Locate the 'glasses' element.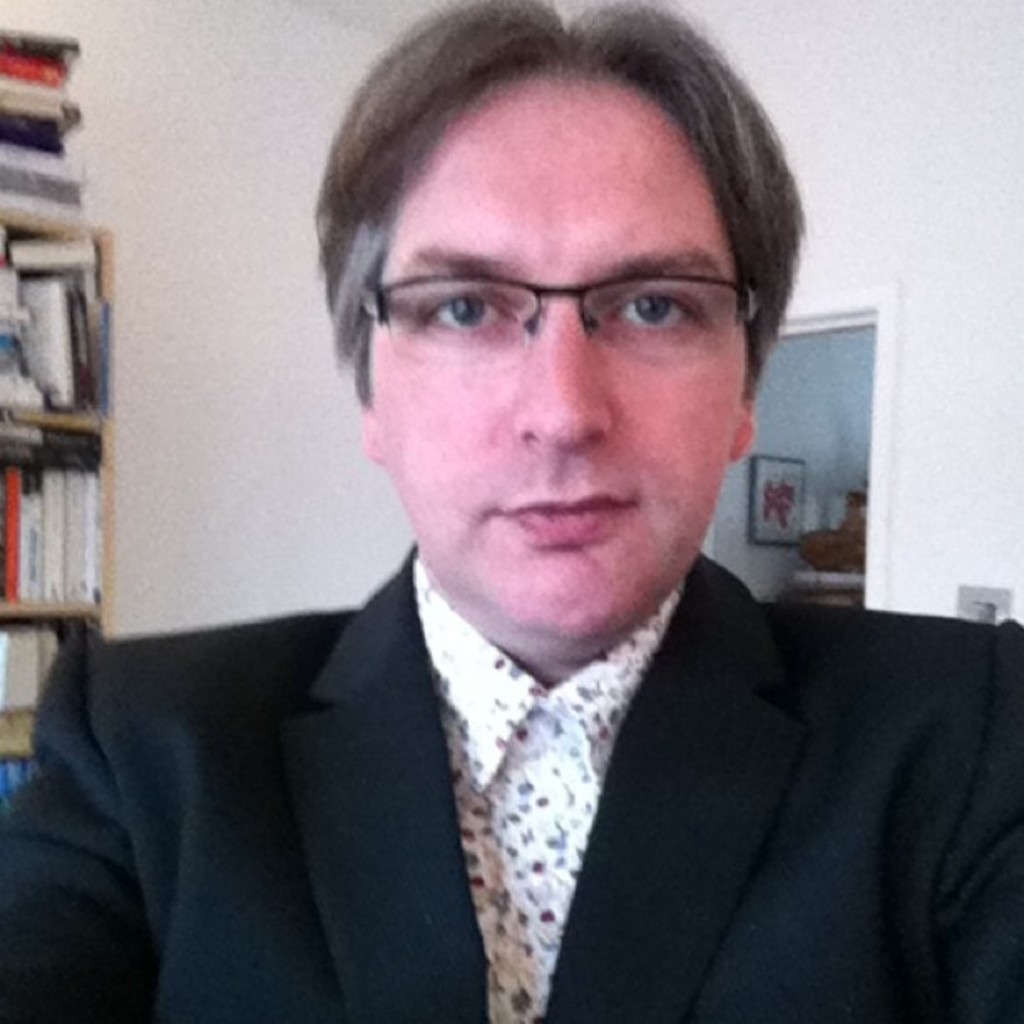
Element bbox: Rect(355, 271, 755, 383).
